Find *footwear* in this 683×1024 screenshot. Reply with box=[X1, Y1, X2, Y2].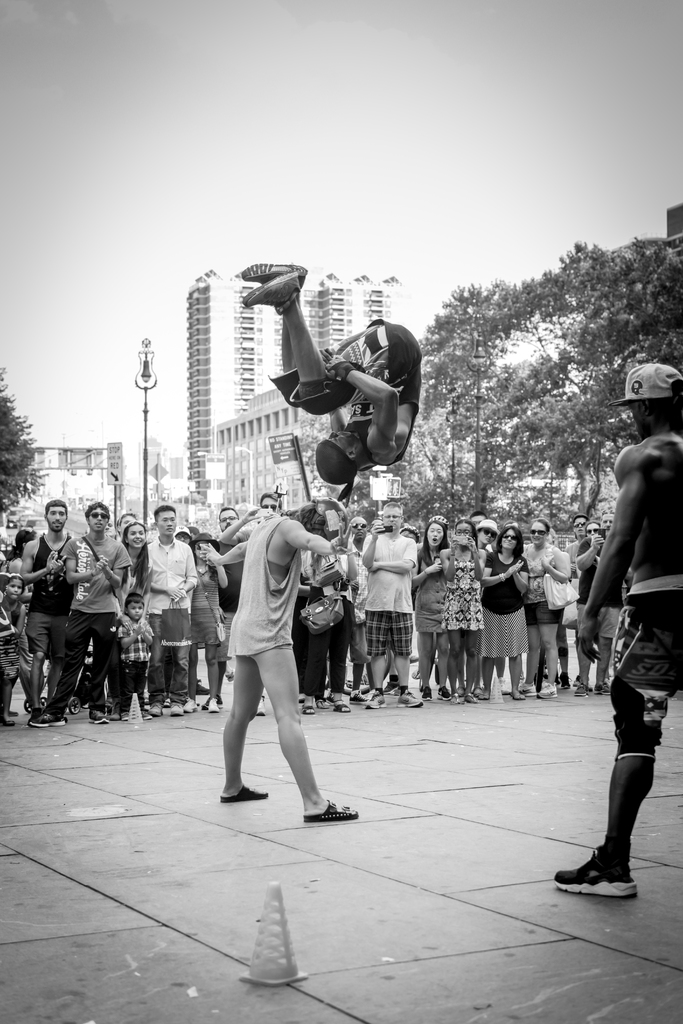
box=[438, 686, 452, 700].
